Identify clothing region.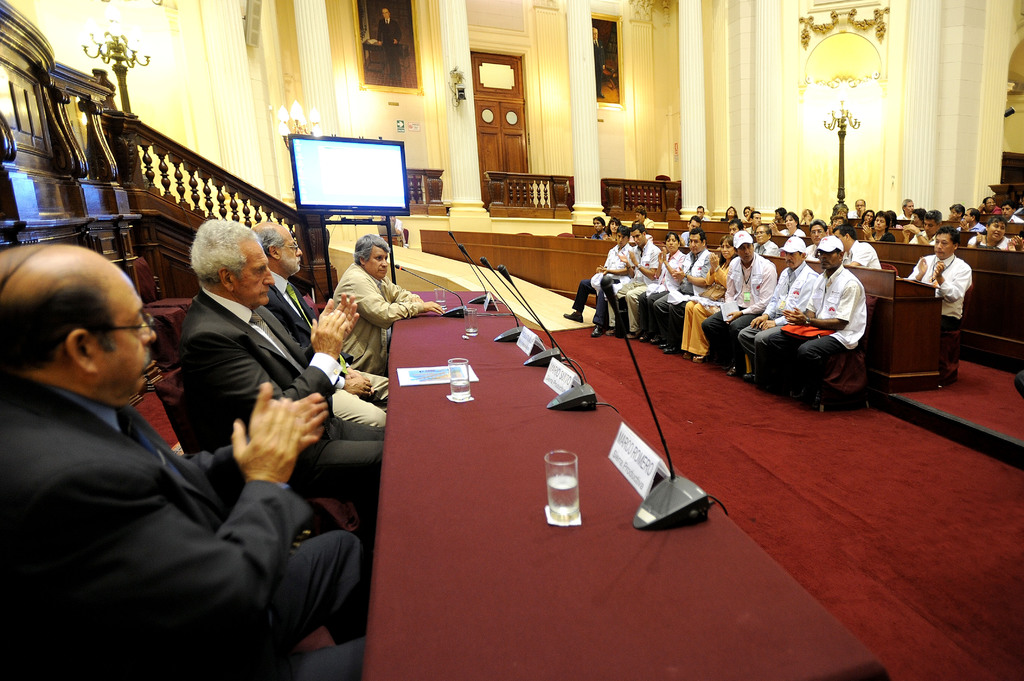
Region: BBox(261, 266, 390, 433).
